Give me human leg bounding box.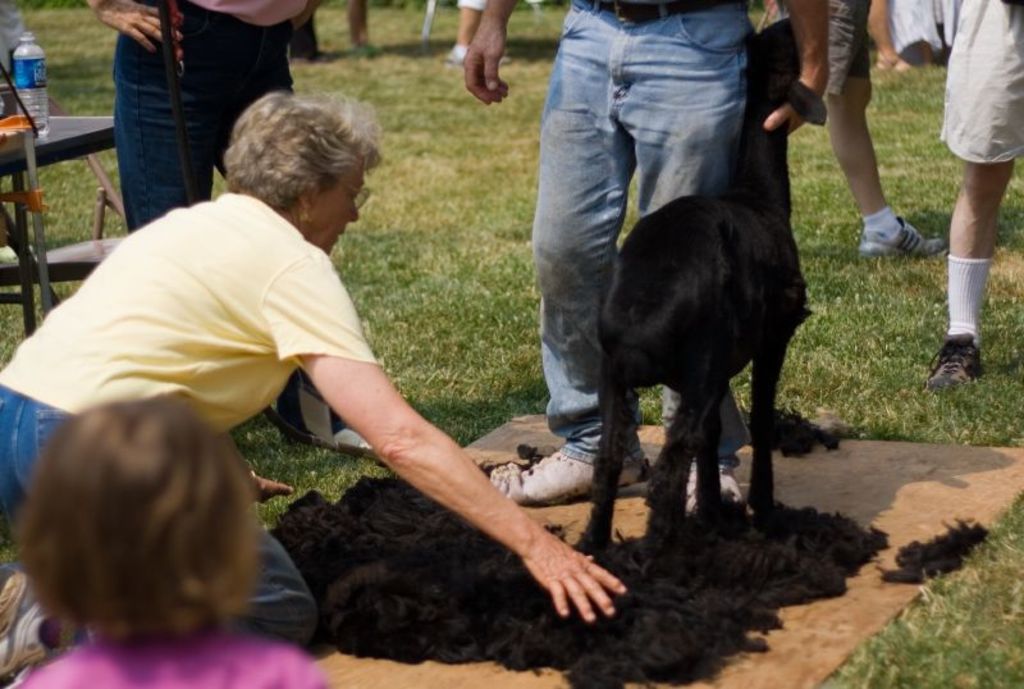
827/78/941/257.
